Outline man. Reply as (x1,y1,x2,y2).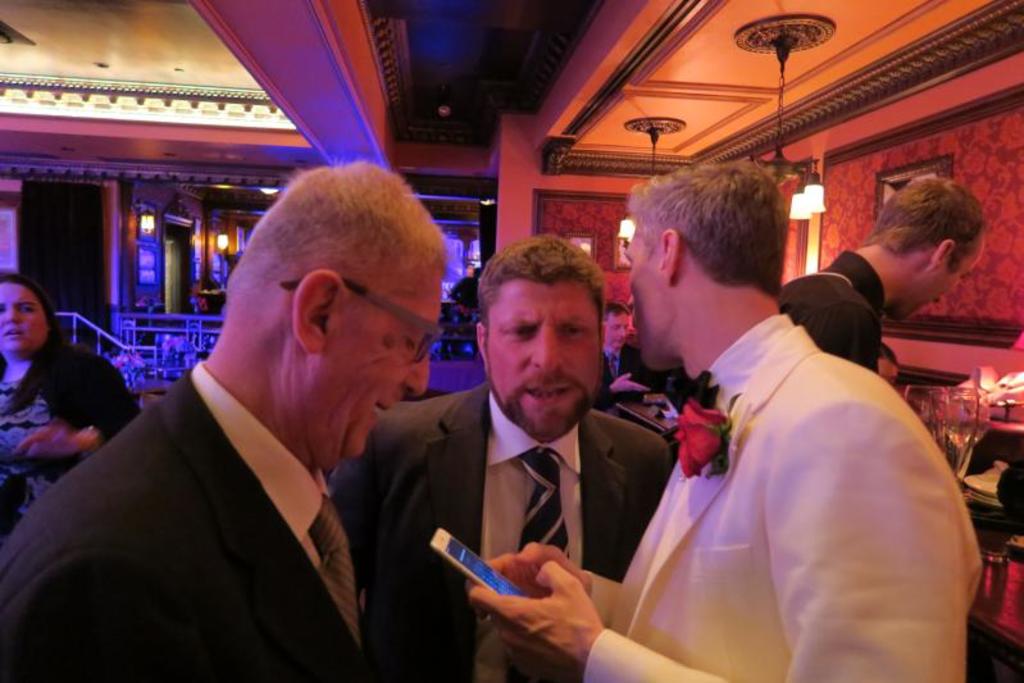
(765,182,988,390).
